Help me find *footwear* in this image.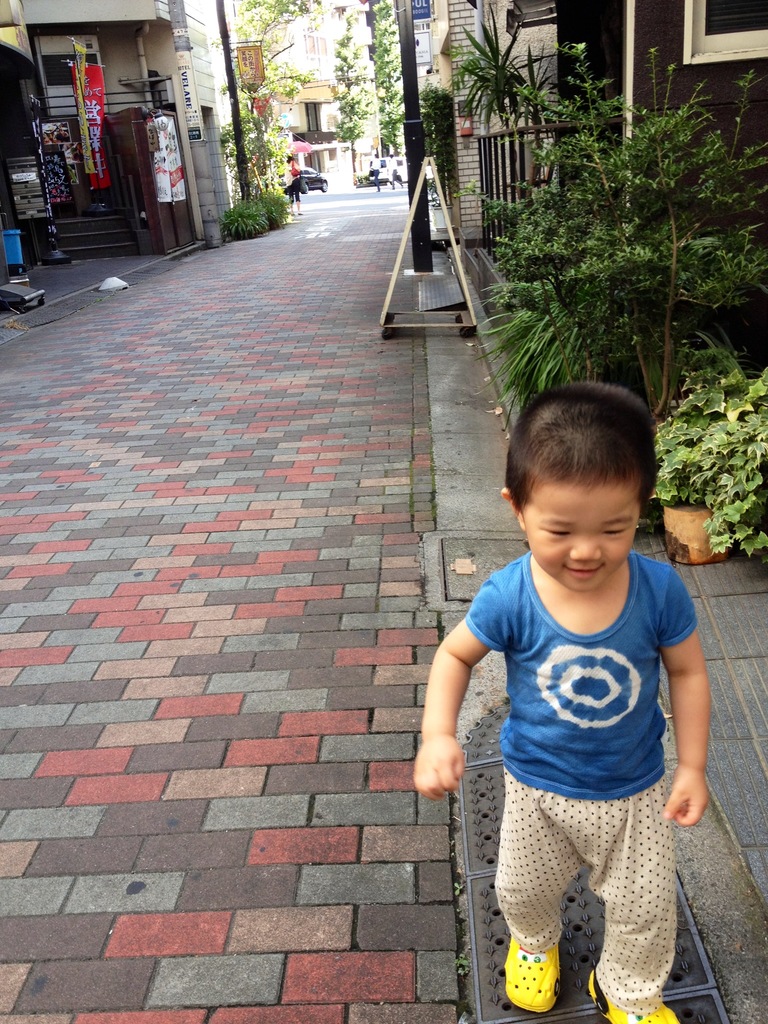
Found it: (499, 934, 565, 1007).
